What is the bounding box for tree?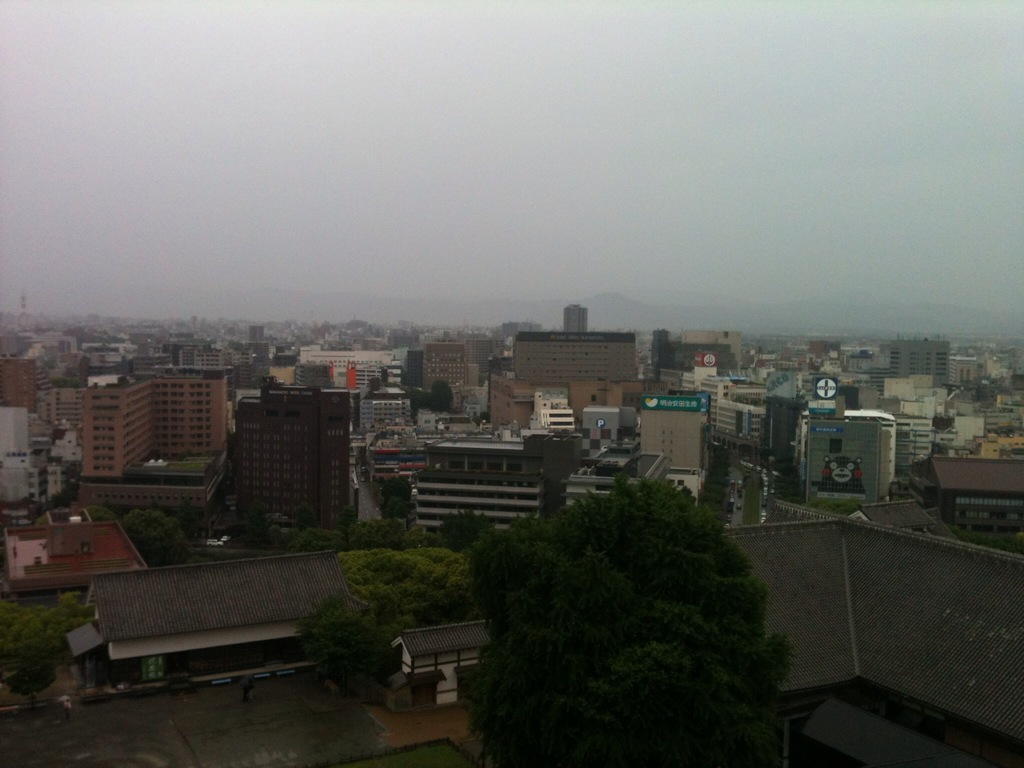
(445, 514, 496, 575).
